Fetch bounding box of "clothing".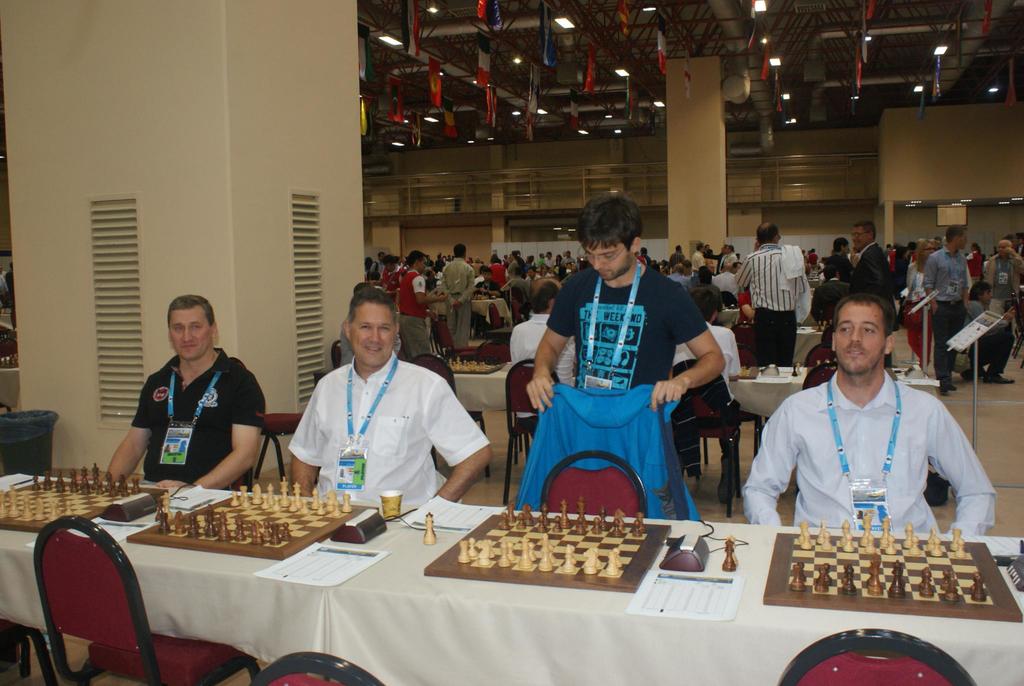
Bbox: (x1=807, y1=252, x2=820, y2=270).
